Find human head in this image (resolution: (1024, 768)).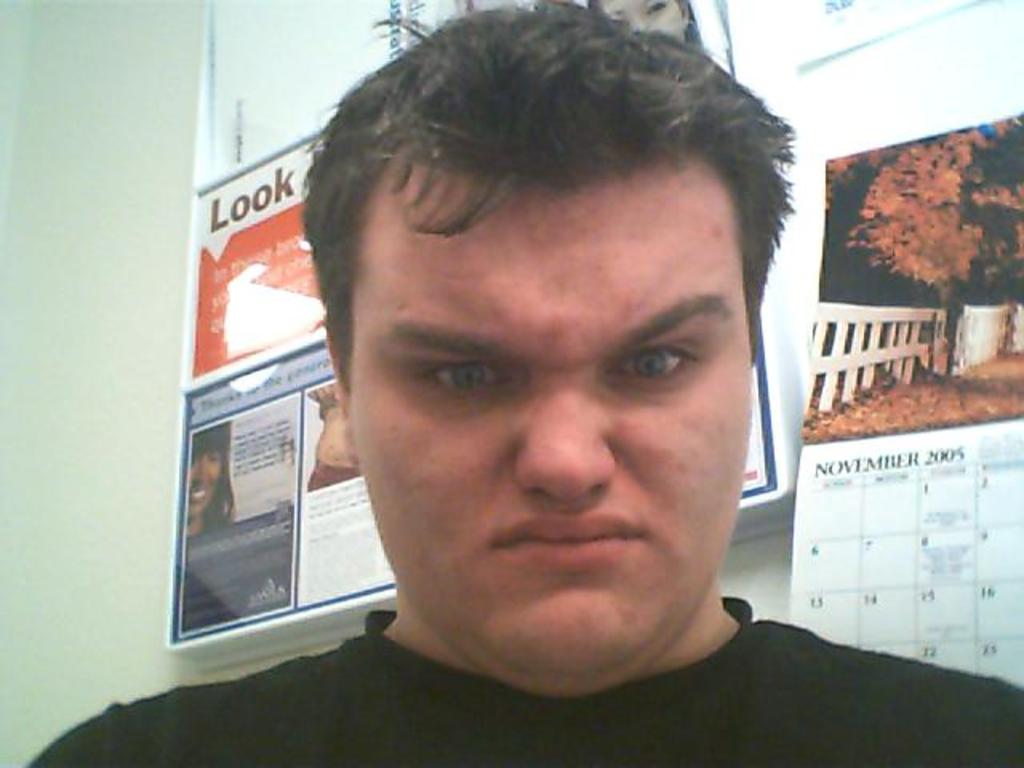
x1=275 y1=22 x2=813 y2=699.
